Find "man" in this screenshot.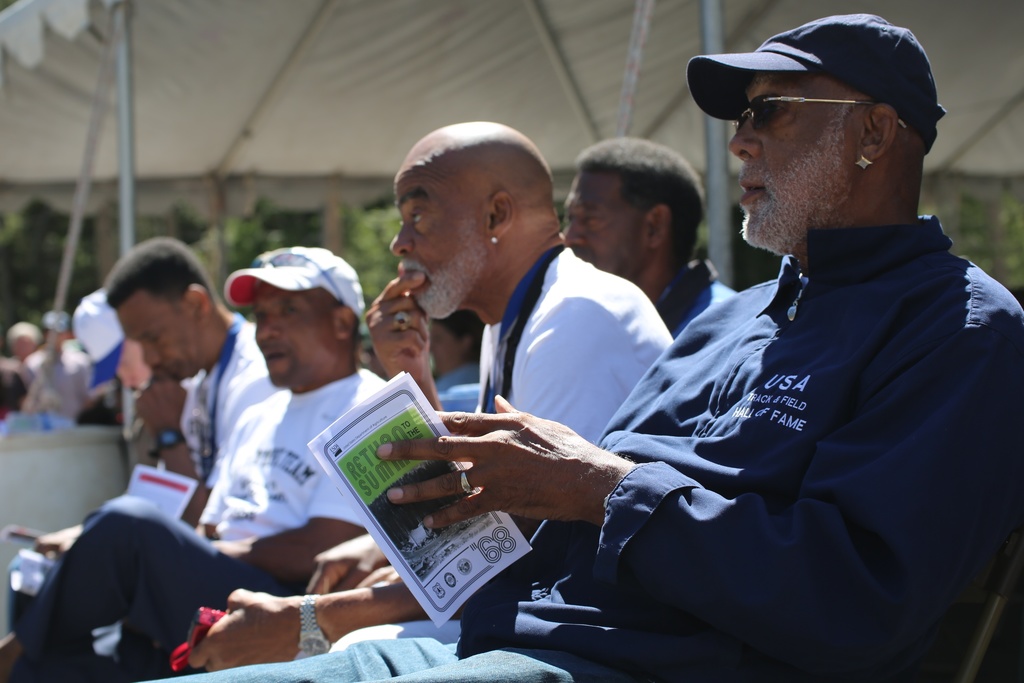
The bounding box for "man" is bbox(8, 248, 391, 668).
